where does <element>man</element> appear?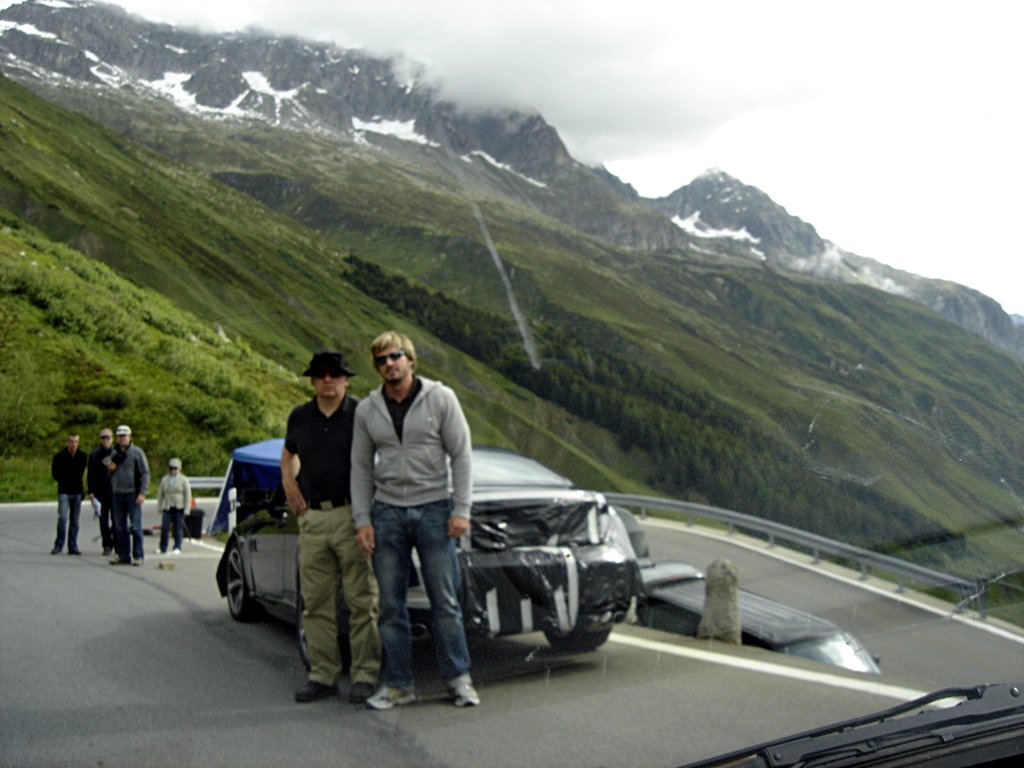
Appears at [284,352,363,703].
